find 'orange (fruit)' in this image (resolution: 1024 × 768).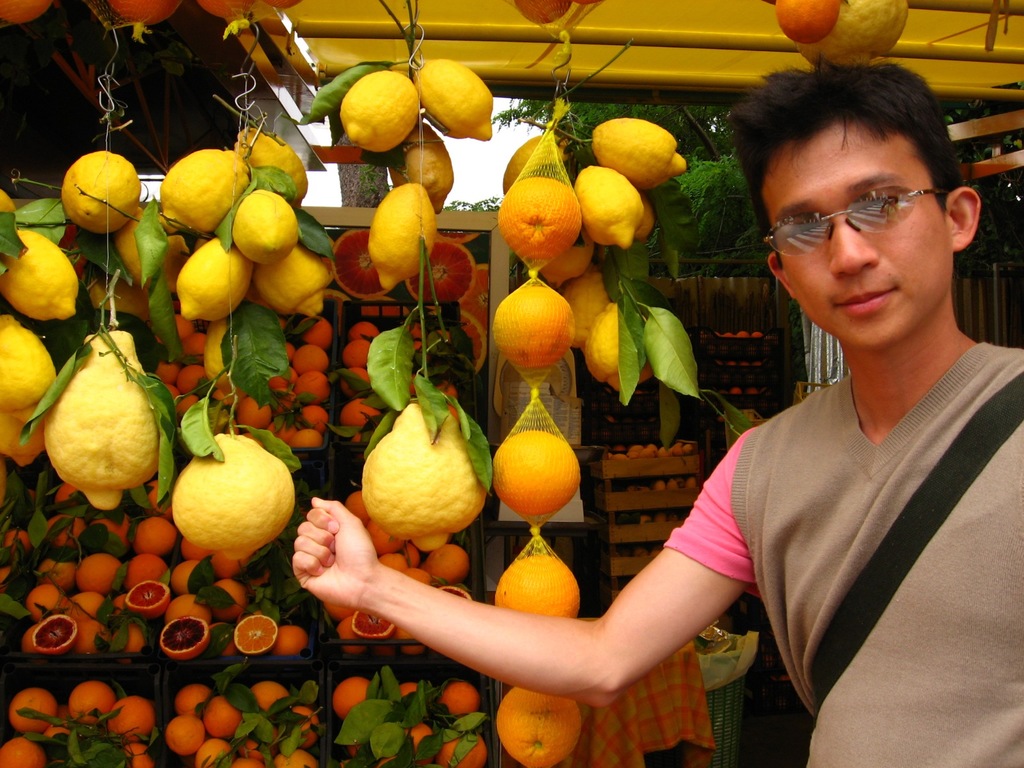
436,673,470,732.
